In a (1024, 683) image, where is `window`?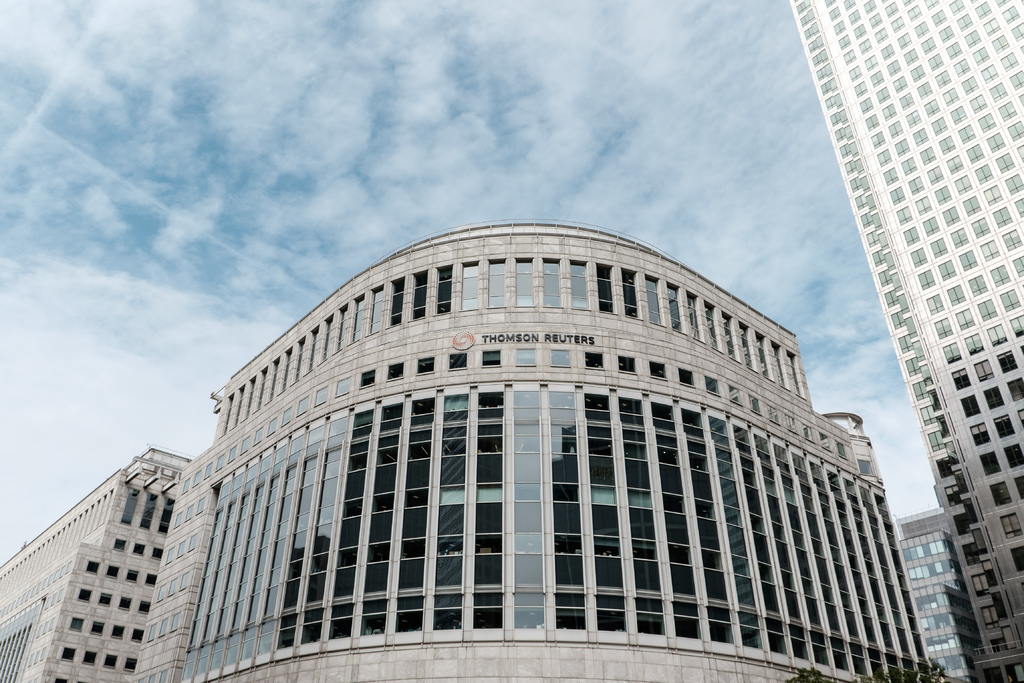
[x1=767, y1=406, x2=782, y2=422].
